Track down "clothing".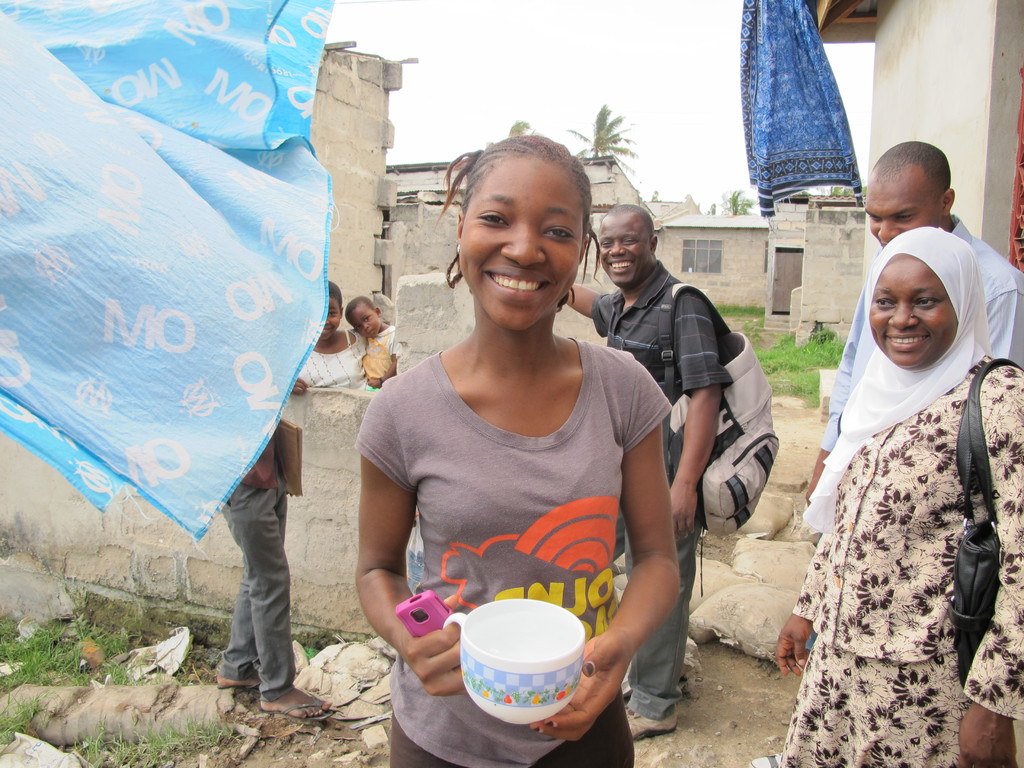
Tracked to 216,435,298,704.
